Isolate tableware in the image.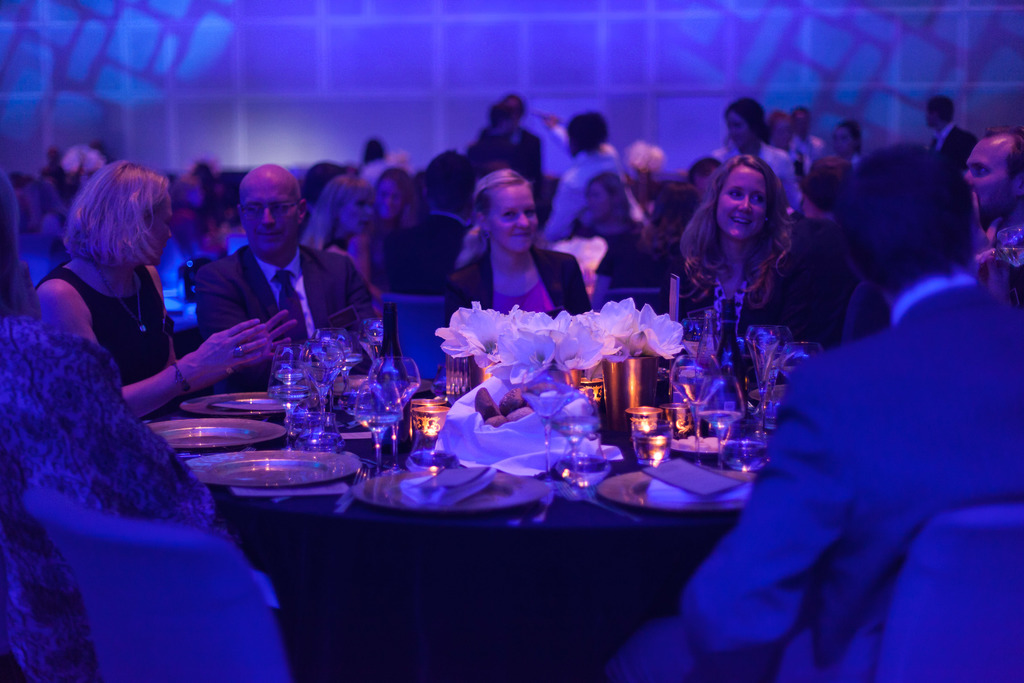
Isolated region: <region>593, 458, 752, 520</region>.
